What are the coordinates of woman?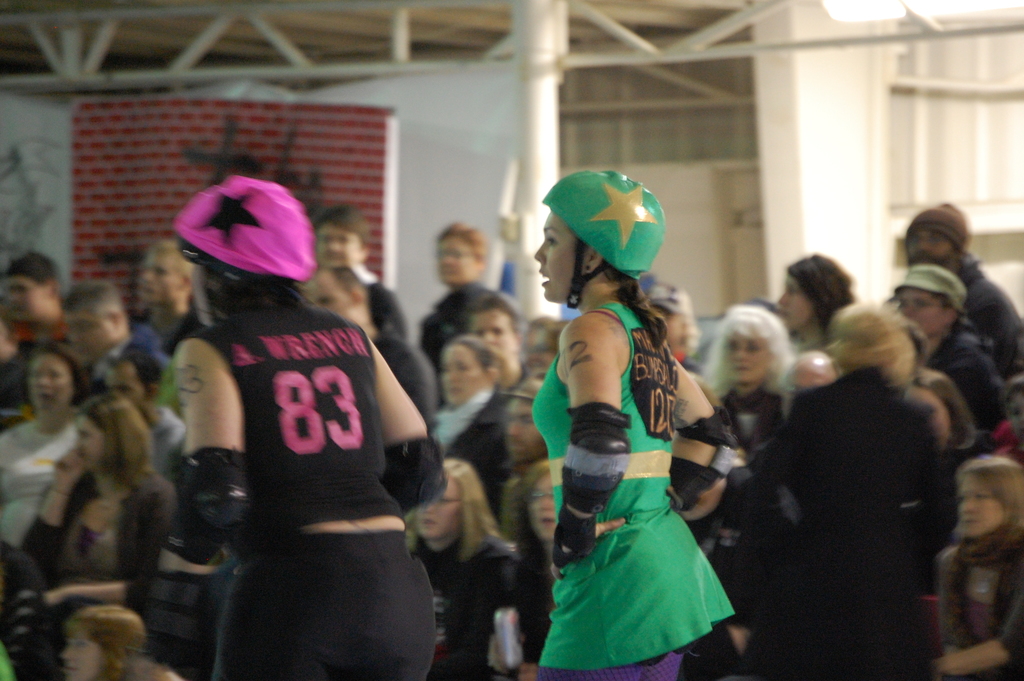
BBox(404, 451, 518, 680).
